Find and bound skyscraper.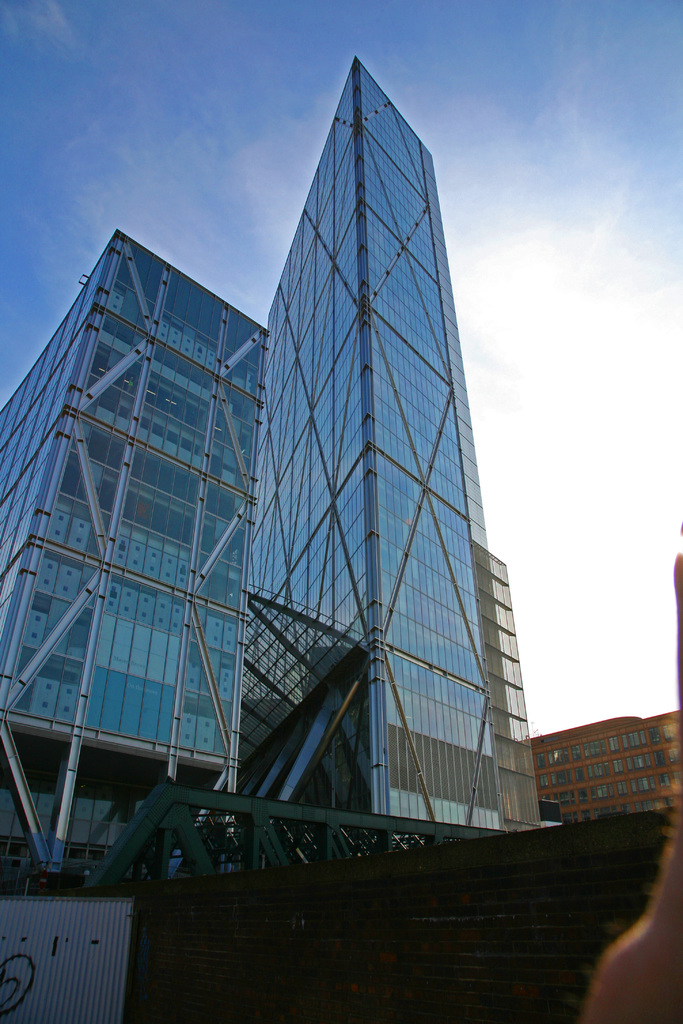
Bound: region(0, 44, 550, 893).
